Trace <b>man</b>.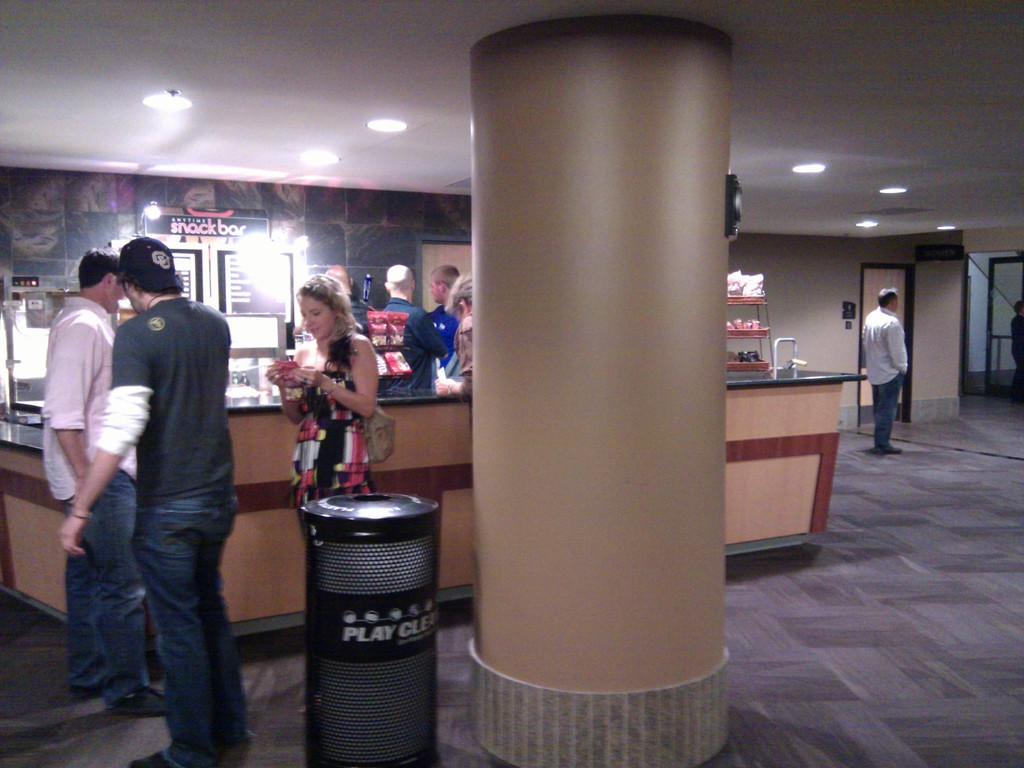
Traced to BBox(1009, 299, 1023, 396).
